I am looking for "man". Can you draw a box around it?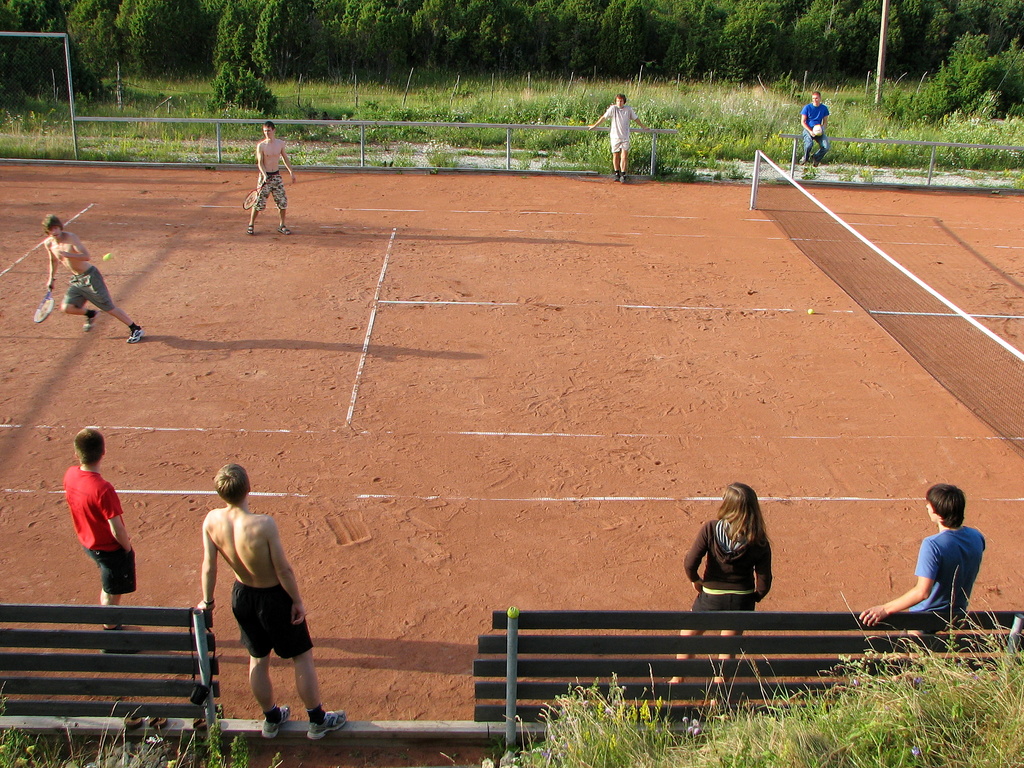
Sure, the bounding box is <box>182,475,320,737</box>.
